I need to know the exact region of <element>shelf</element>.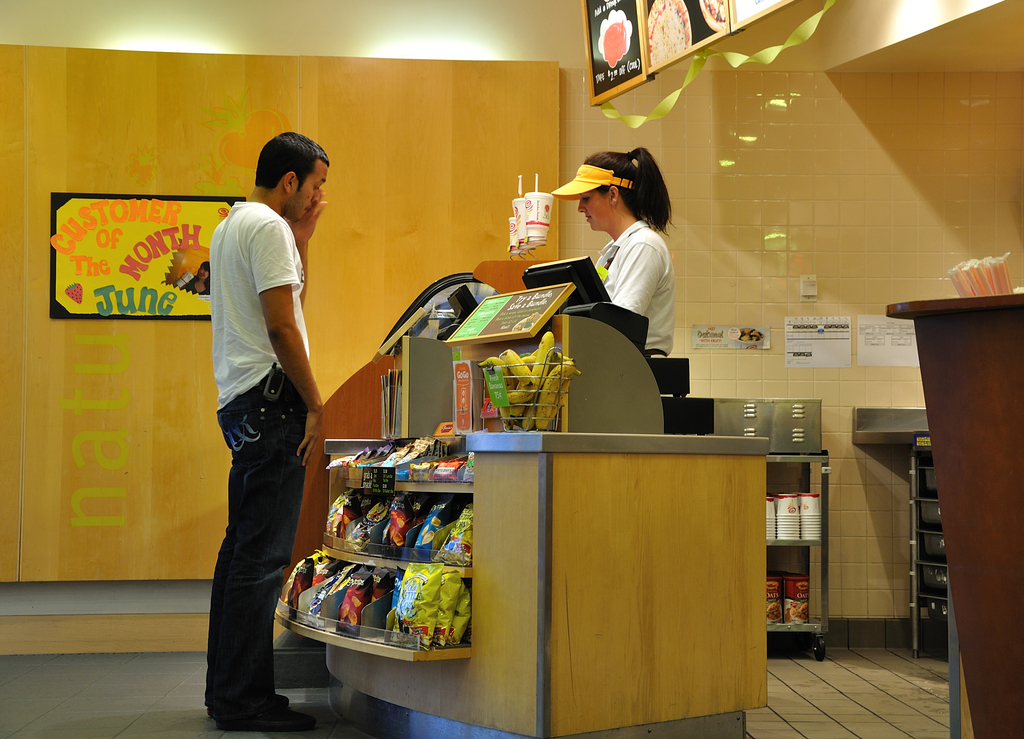
Region: (274, 596, 472, 658).
